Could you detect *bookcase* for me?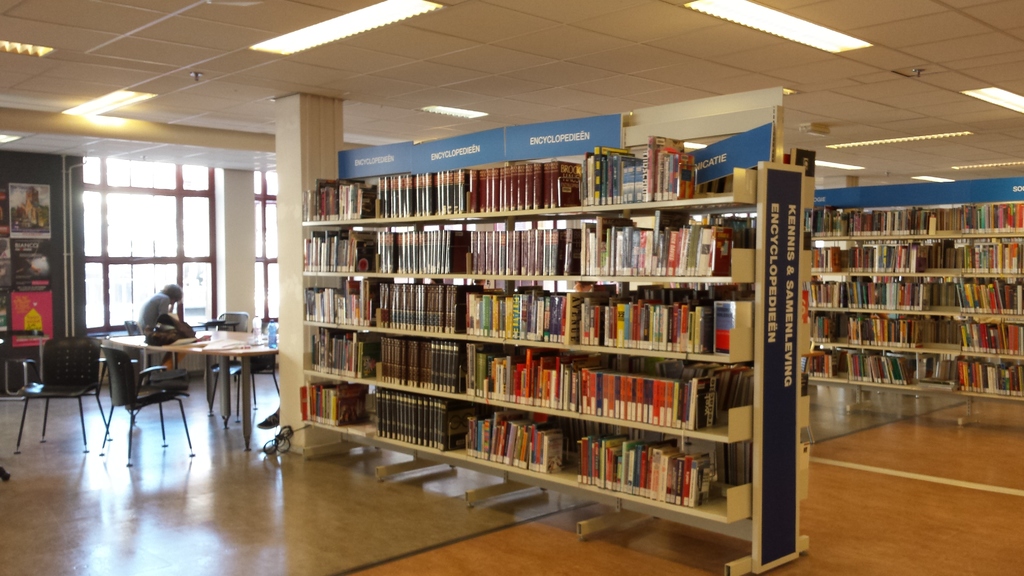
Detection result: (805,177,1023,408).
